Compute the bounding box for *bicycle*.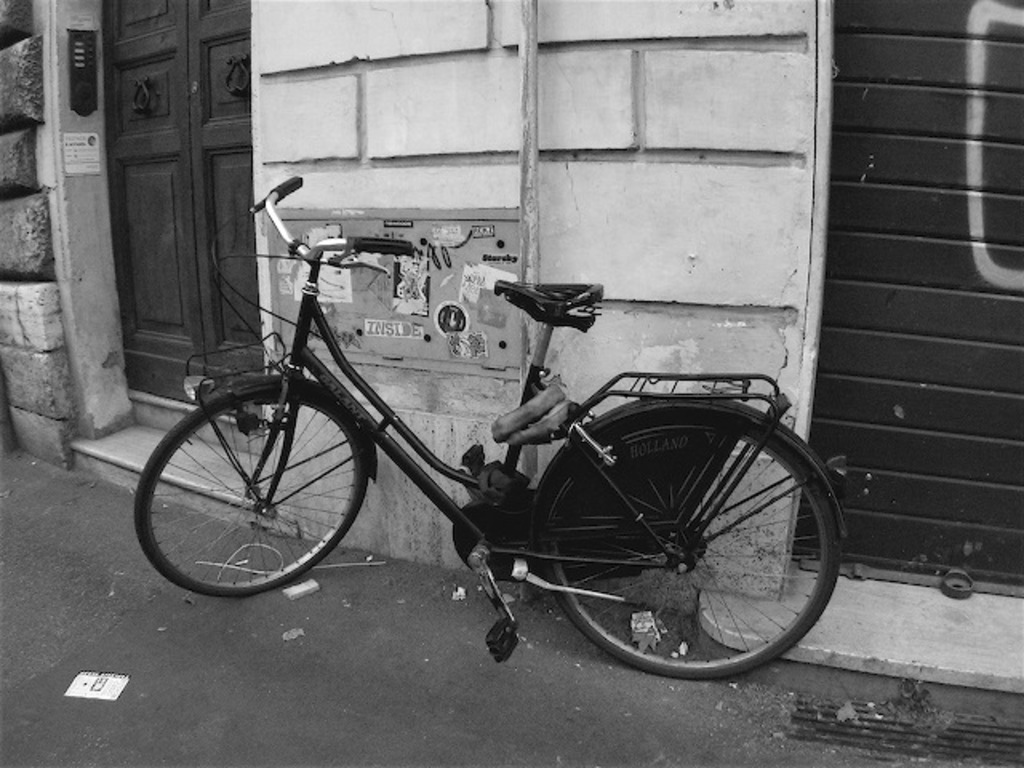
{"x1": 126, "y1": 171, "x2": 861, "y2": 682}.
